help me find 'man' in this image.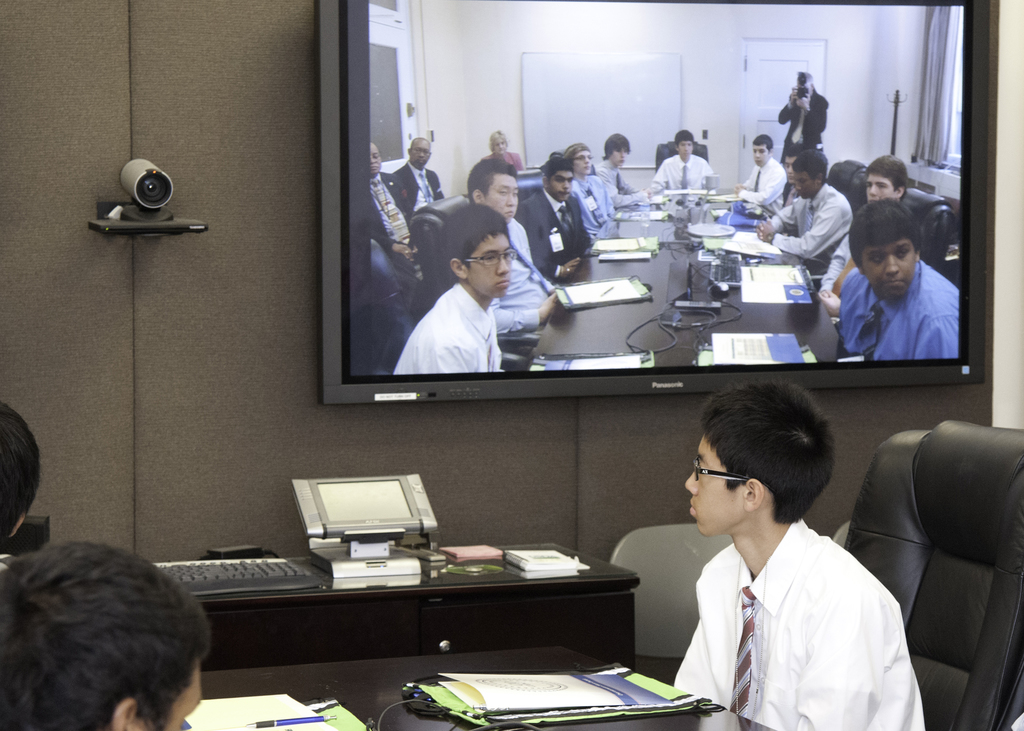
Found it: (left=0, top=396, right=42, bottom=545).
